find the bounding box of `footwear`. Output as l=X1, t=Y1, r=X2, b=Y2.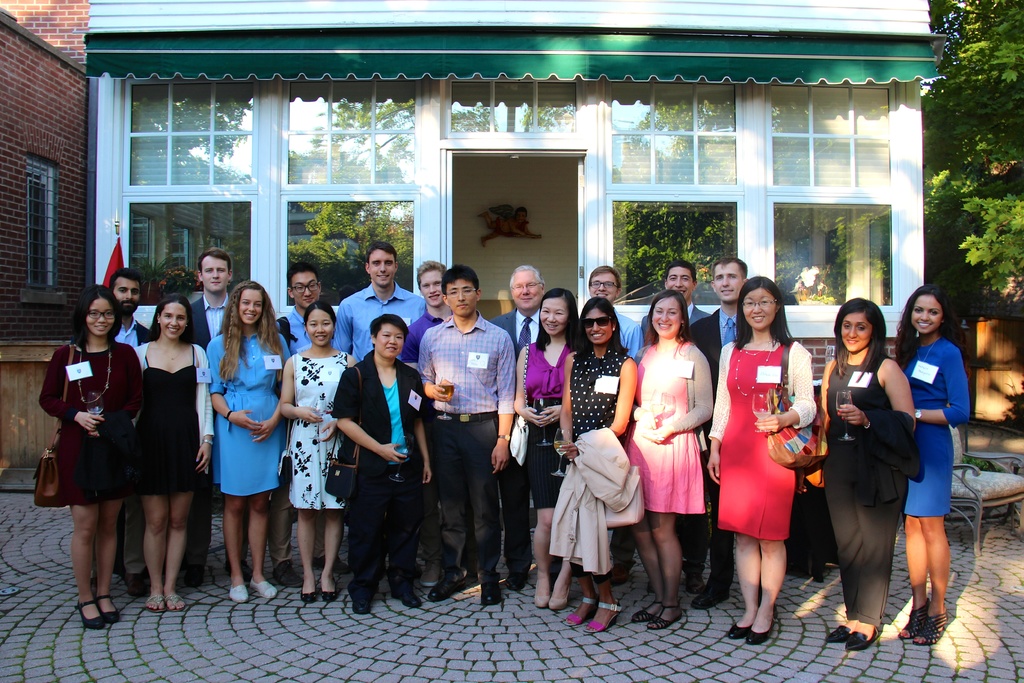
l=828, t=625, r=847, b=642.
